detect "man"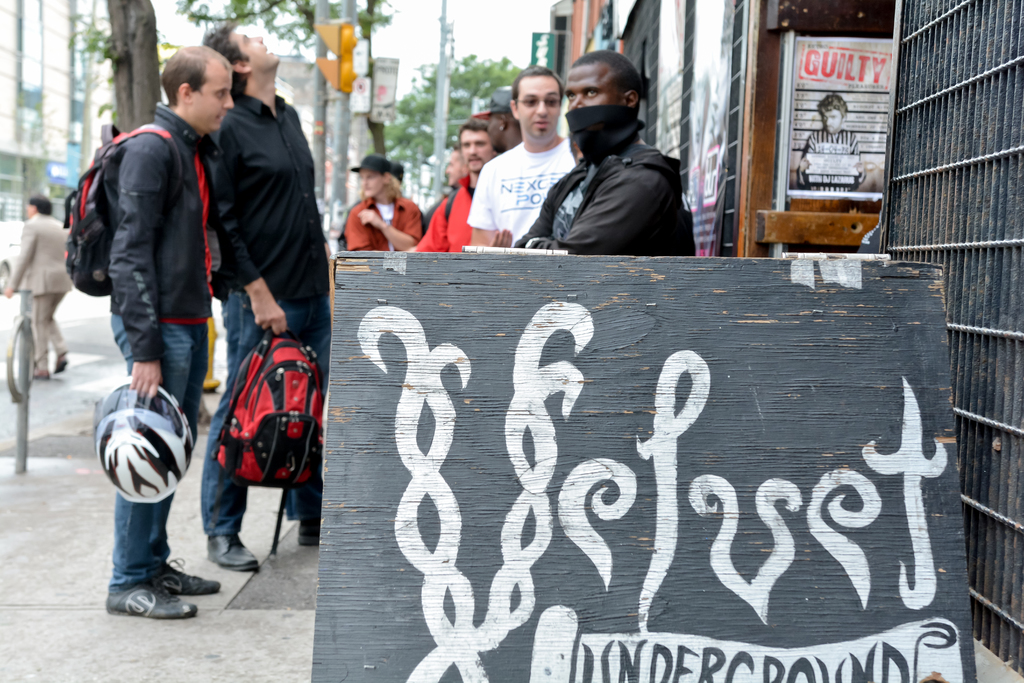
<region>5, 199, 73, 375</region>
